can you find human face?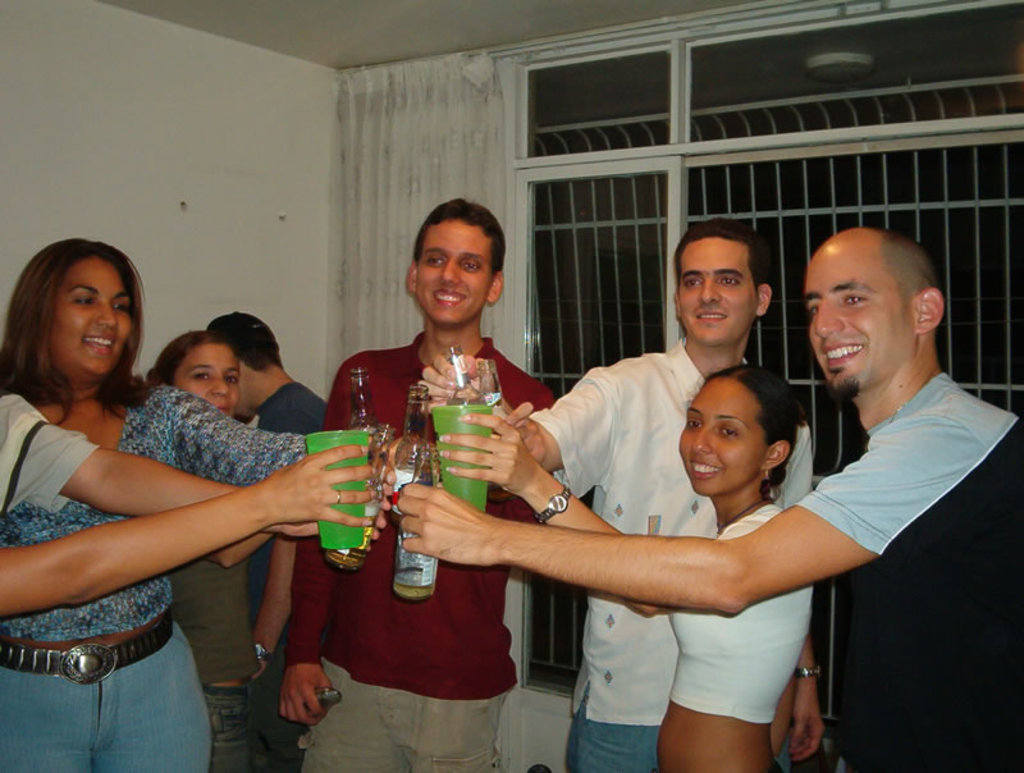
Yes, bounding box: bbox=(677, 243, 753, 349).
